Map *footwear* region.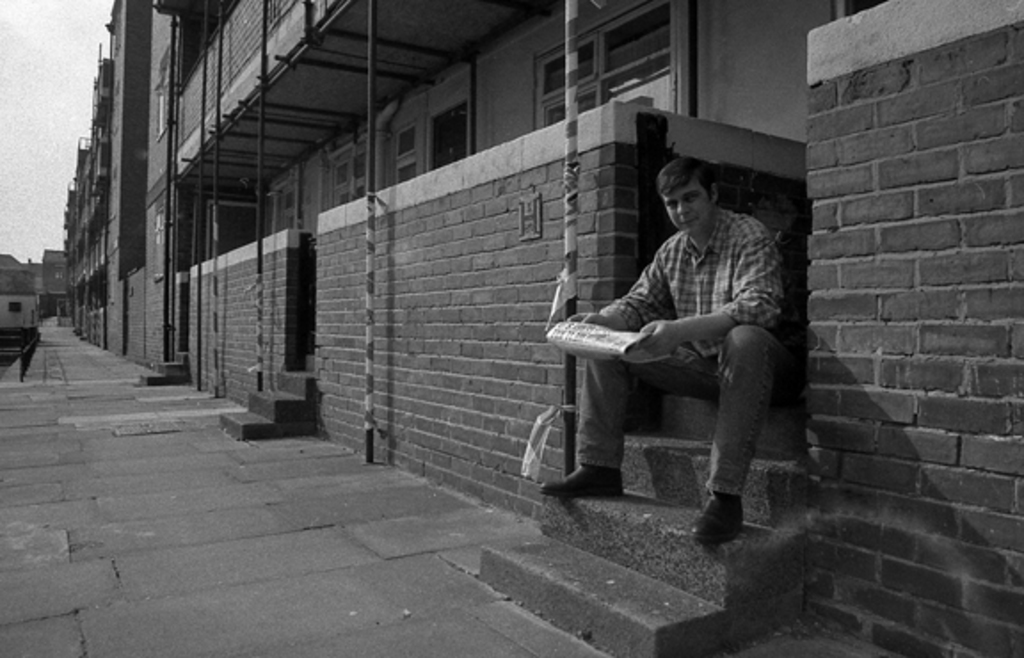
Mapped to x1=542, y1=462, x2=622, y2=500.
